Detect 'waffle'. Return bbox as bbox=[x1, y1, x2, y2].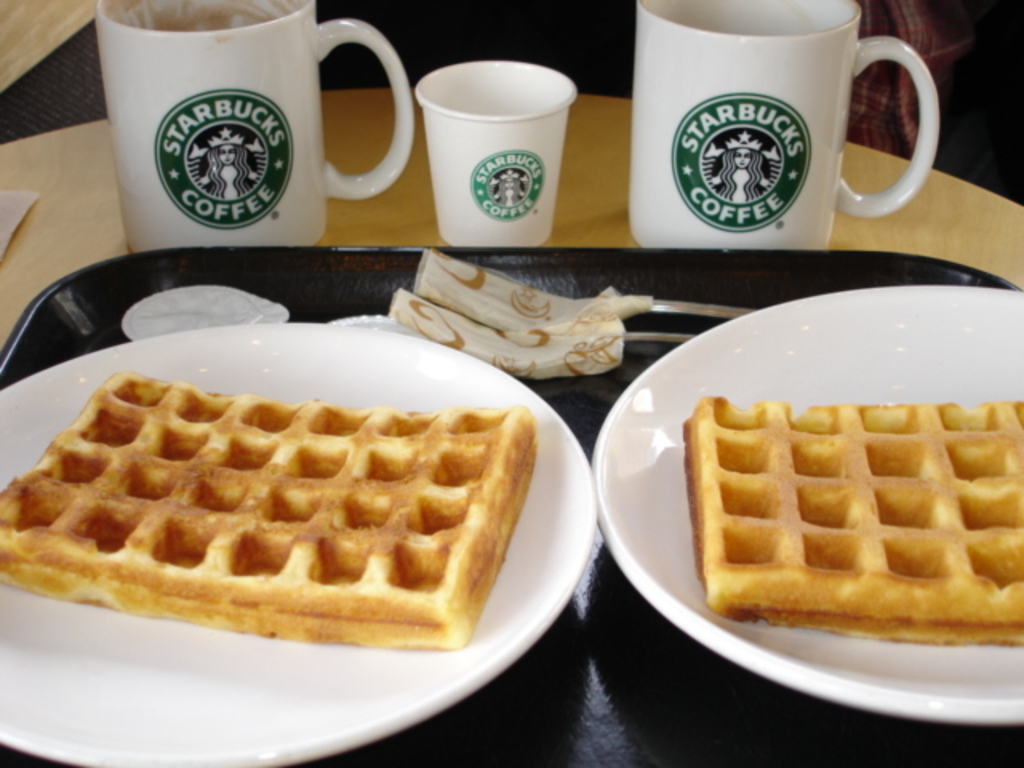
bbox=[0, 370, 536, 653].
